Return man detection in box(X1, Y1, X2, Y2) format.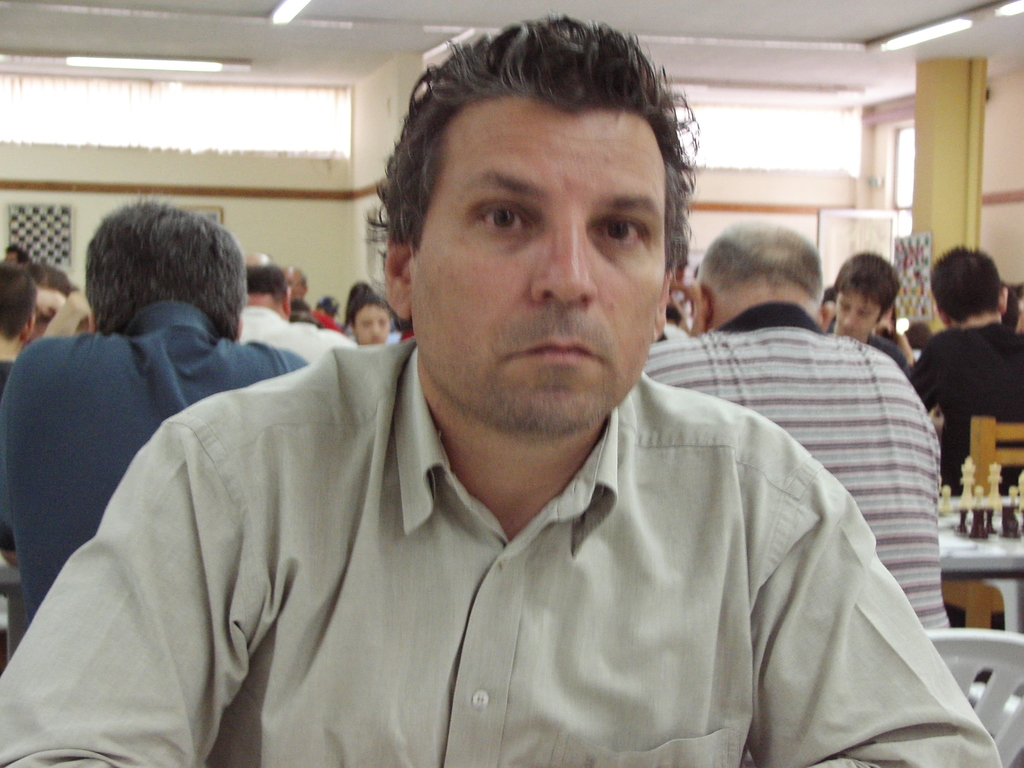
box(3, 242, 33, 270).
